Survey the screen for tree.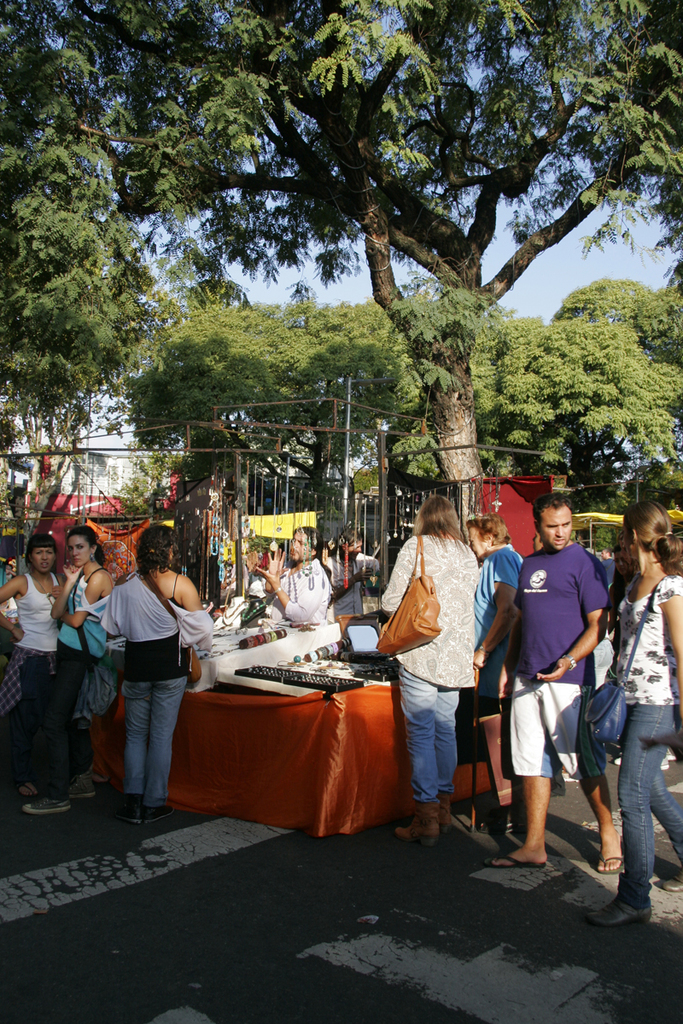
Survey found: 0:0:682:534.
